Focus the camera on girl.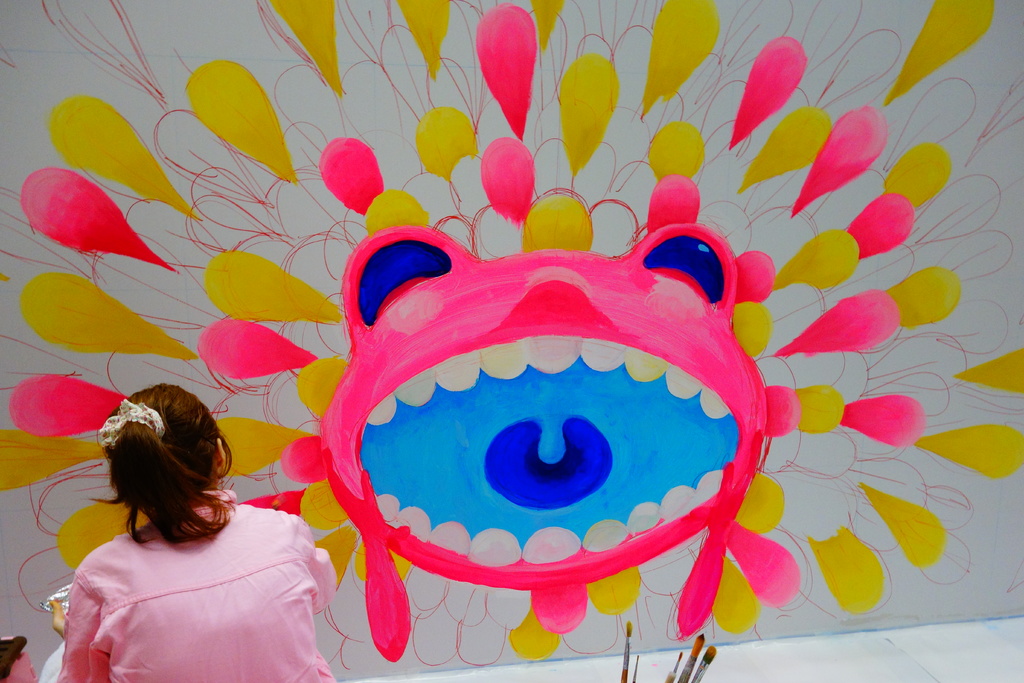
Focus region: rect(49, 383, 335, 682).
